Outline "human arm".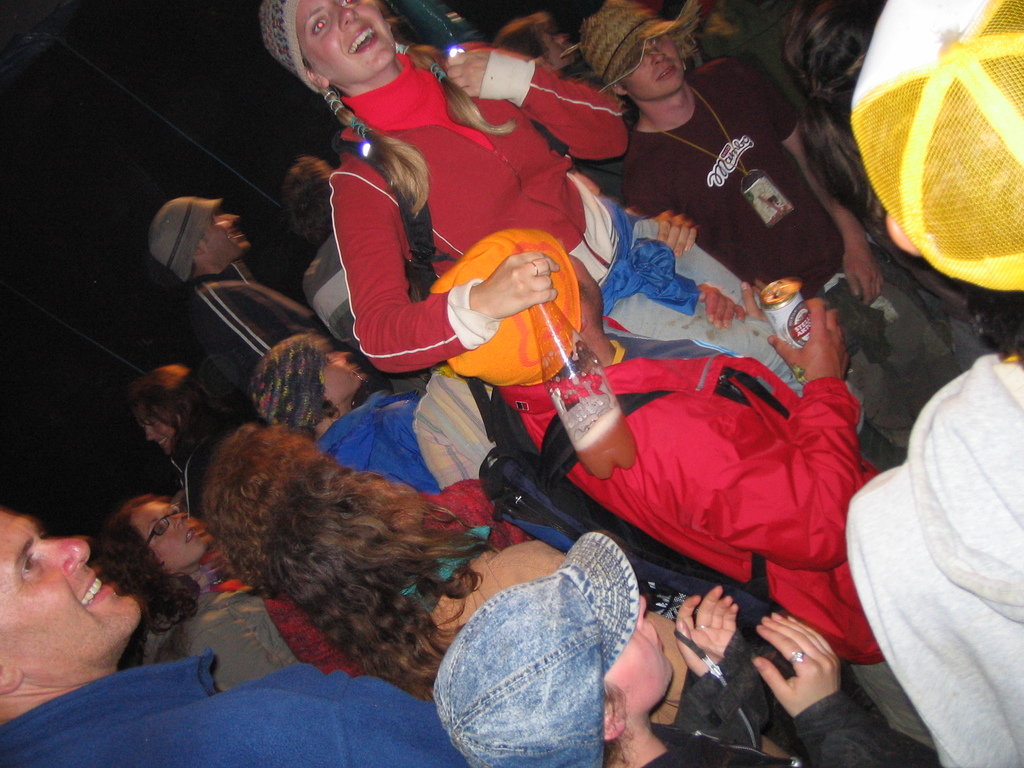
Outline: locate(738, 51, 886, 305).
